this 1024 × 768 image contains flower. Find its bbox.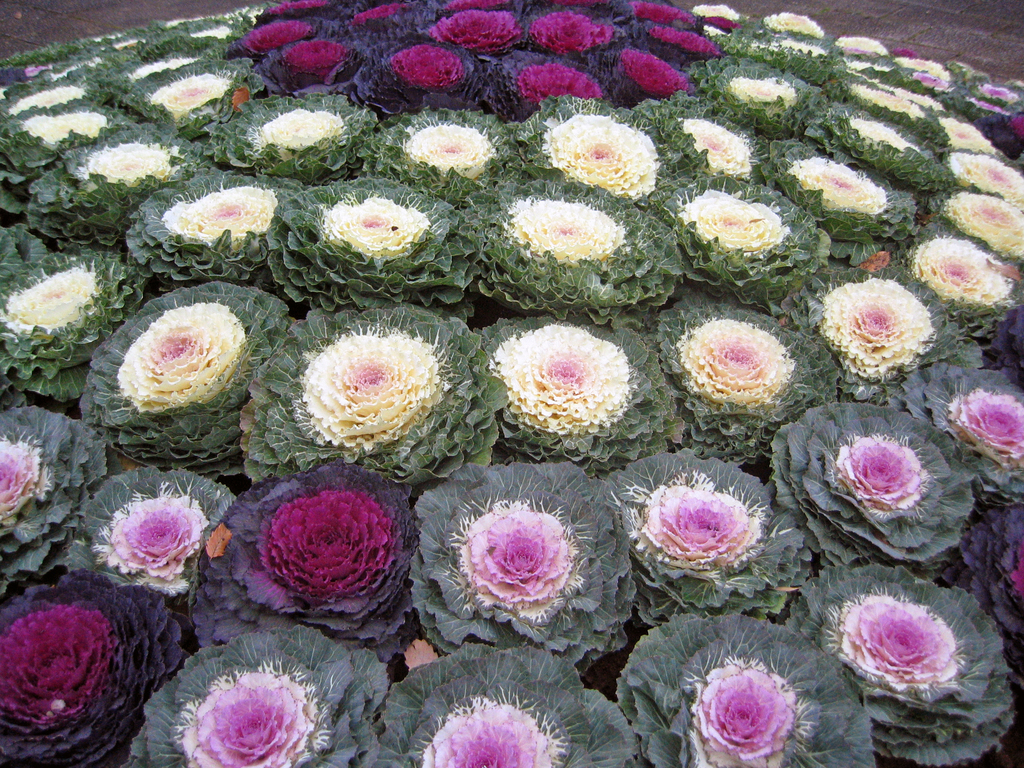
select_region(319, 196, 432, 255).
